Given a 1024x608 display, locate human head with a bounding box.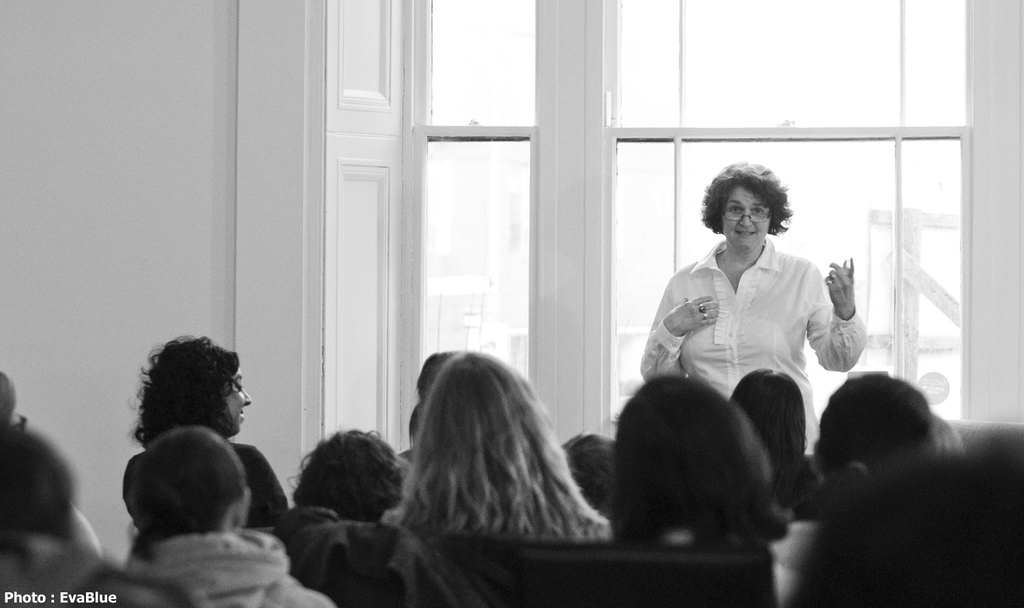
Located: region(698, 162, 796, 254).
